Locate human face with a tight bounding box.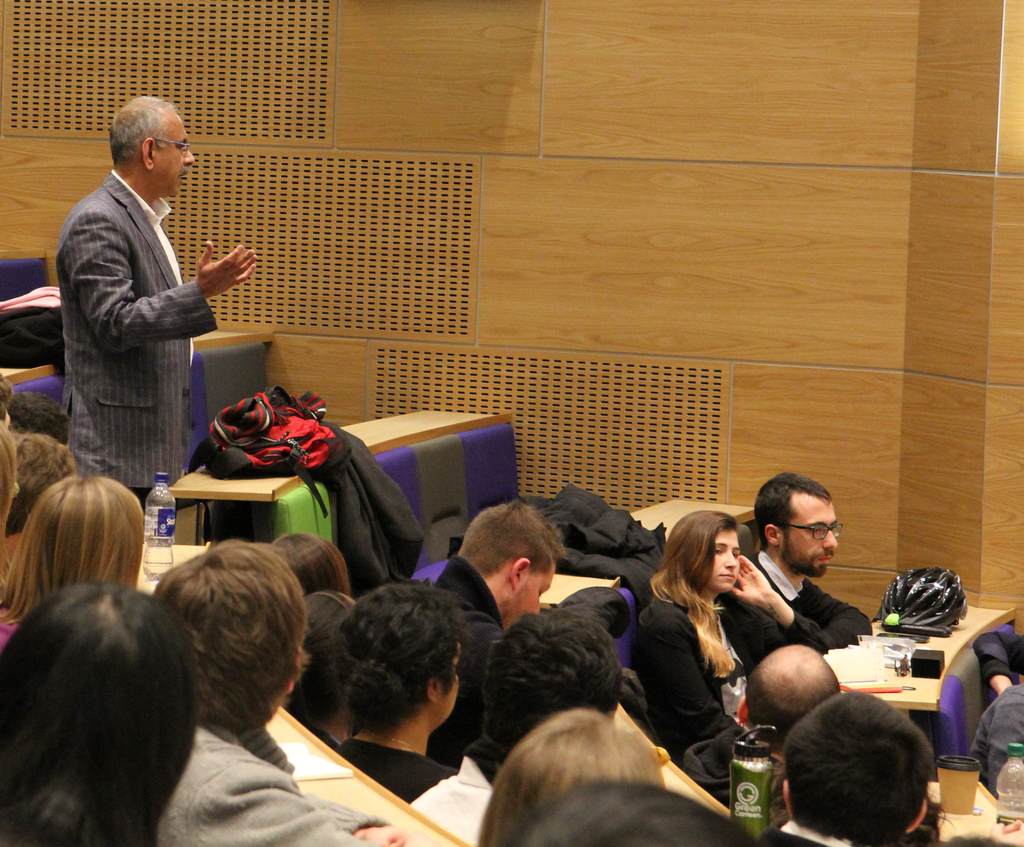
<region>708, 530, 742, 594</region>.
